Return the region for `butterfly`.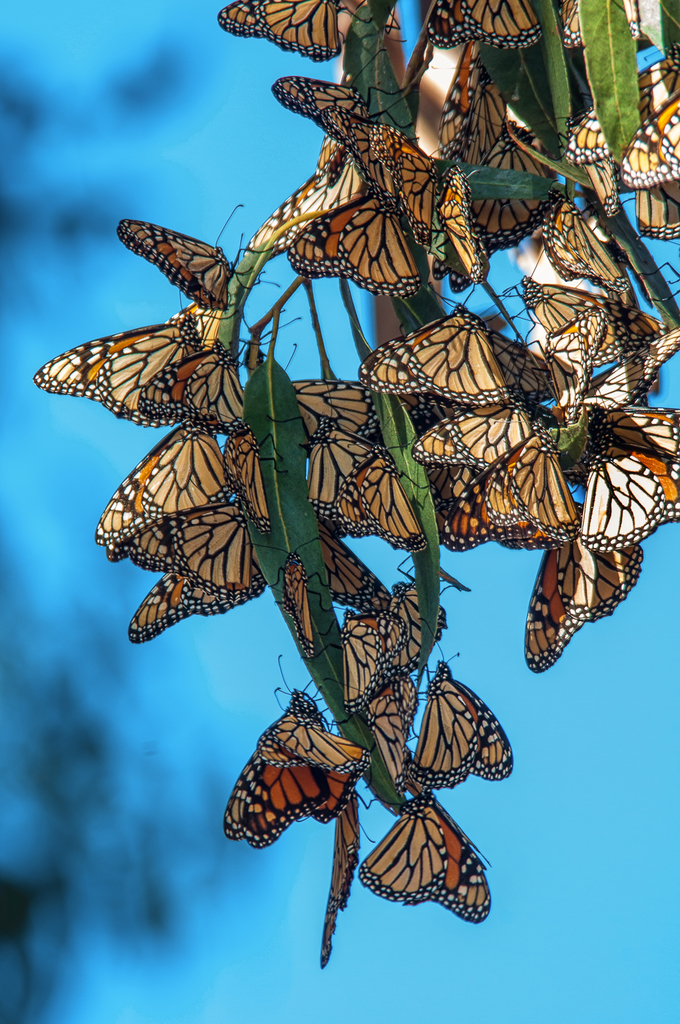
(113,204,247,318).
